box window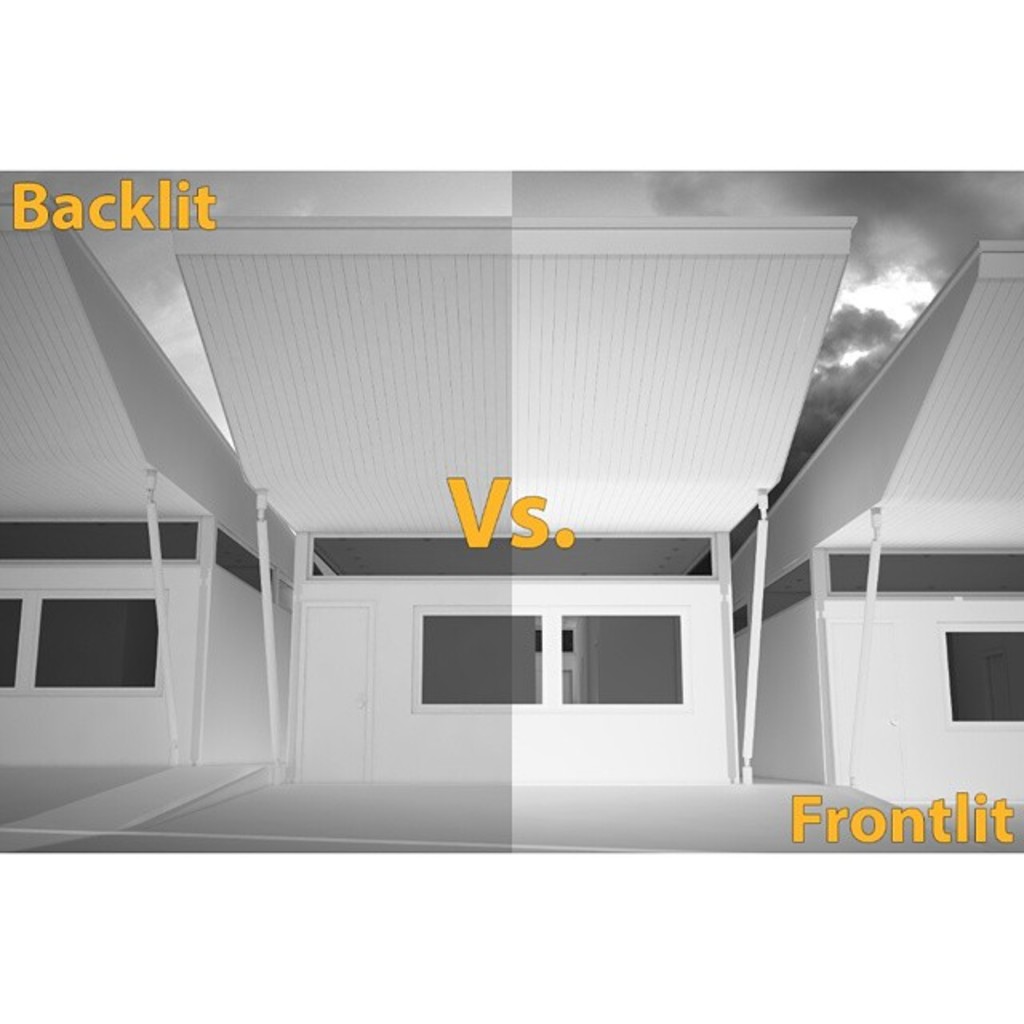
Rect(562, 613, 680, 706)
